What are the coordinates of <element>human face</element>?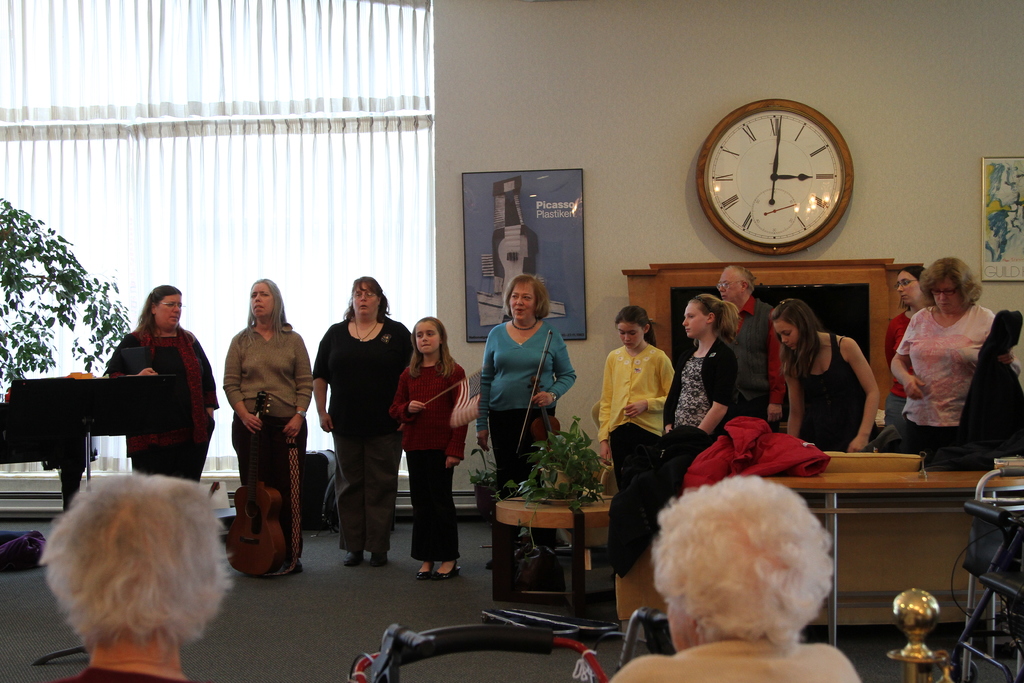
locate(617, 319, 643, 349).
